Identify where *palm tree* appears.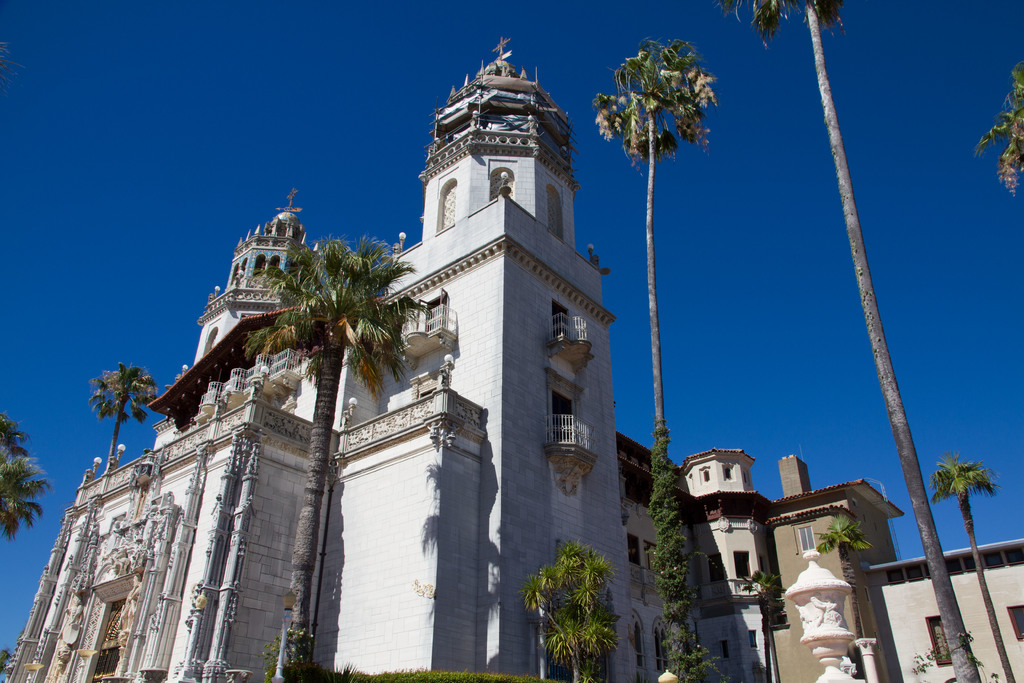
Appears at region(749, 0, 904, 31).
